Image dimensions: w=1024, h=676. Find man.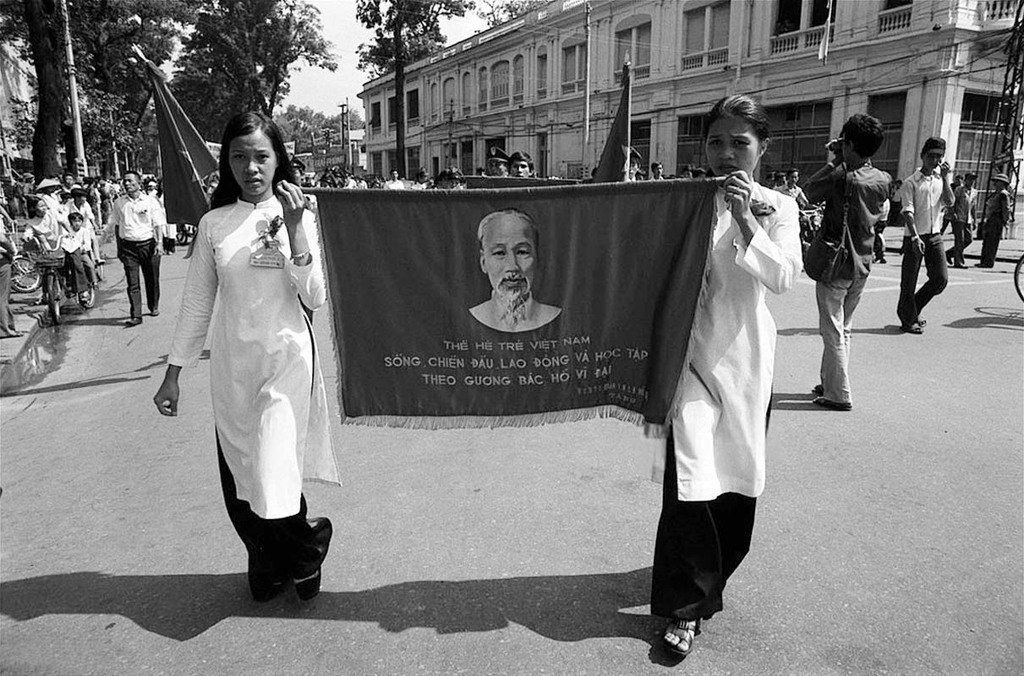
486, 150, 509, 175.
